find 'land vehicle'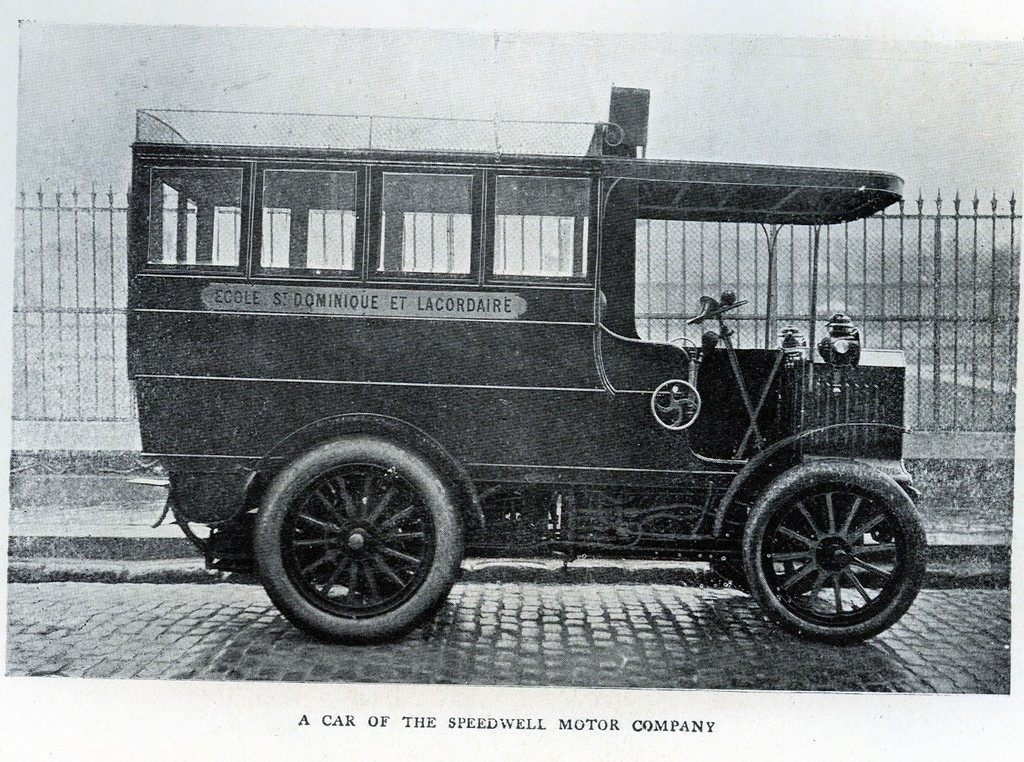
left=118, top=82, right=932, bottom=653
